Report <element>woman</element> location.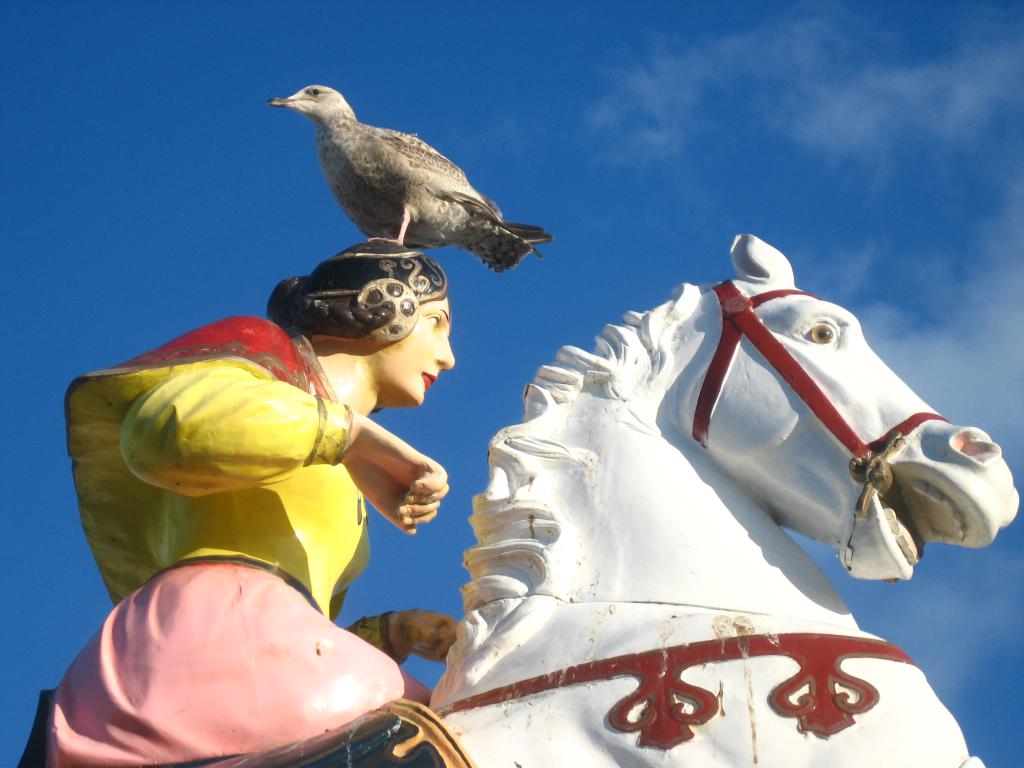
Report: <box>43,225,463,767</box>.
